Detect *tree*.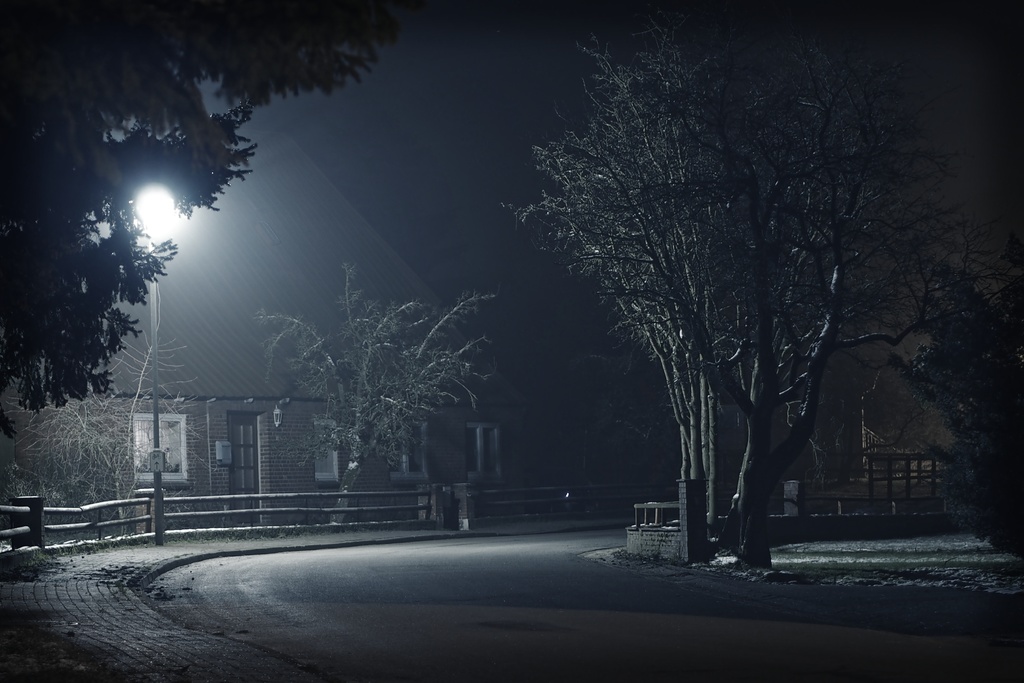
Detected at x1=519, y1=99, x2=724, y2=538.
